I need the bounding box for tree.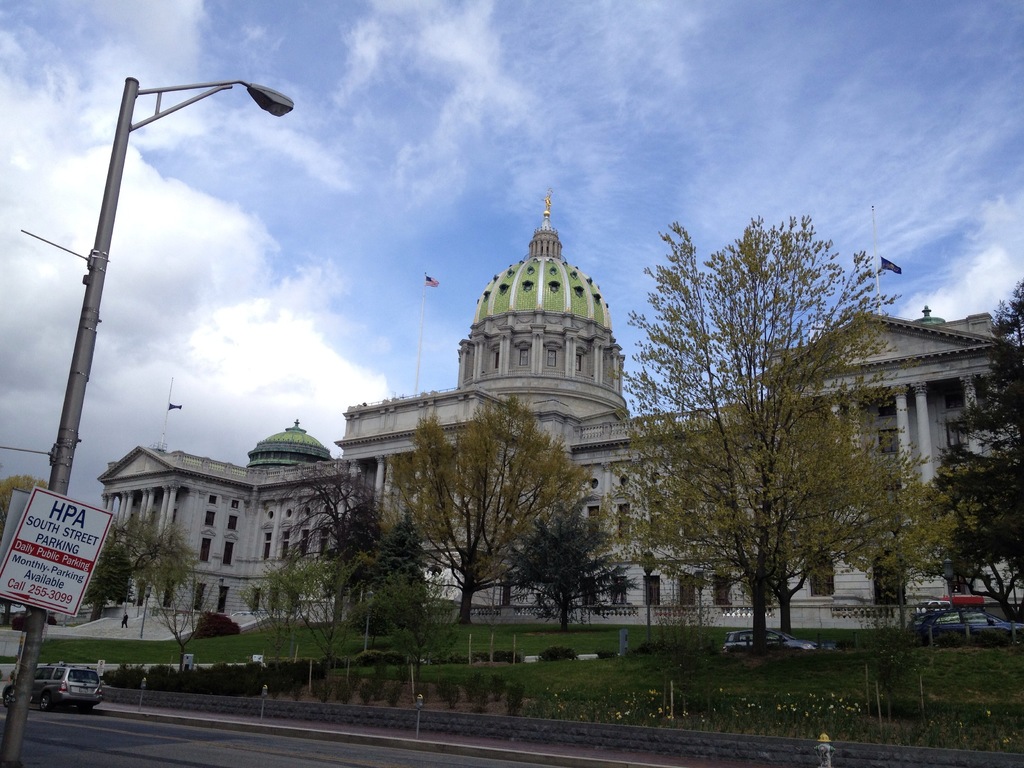
Here it is: <bbox>221, 455, 440, 672</bbox>.
